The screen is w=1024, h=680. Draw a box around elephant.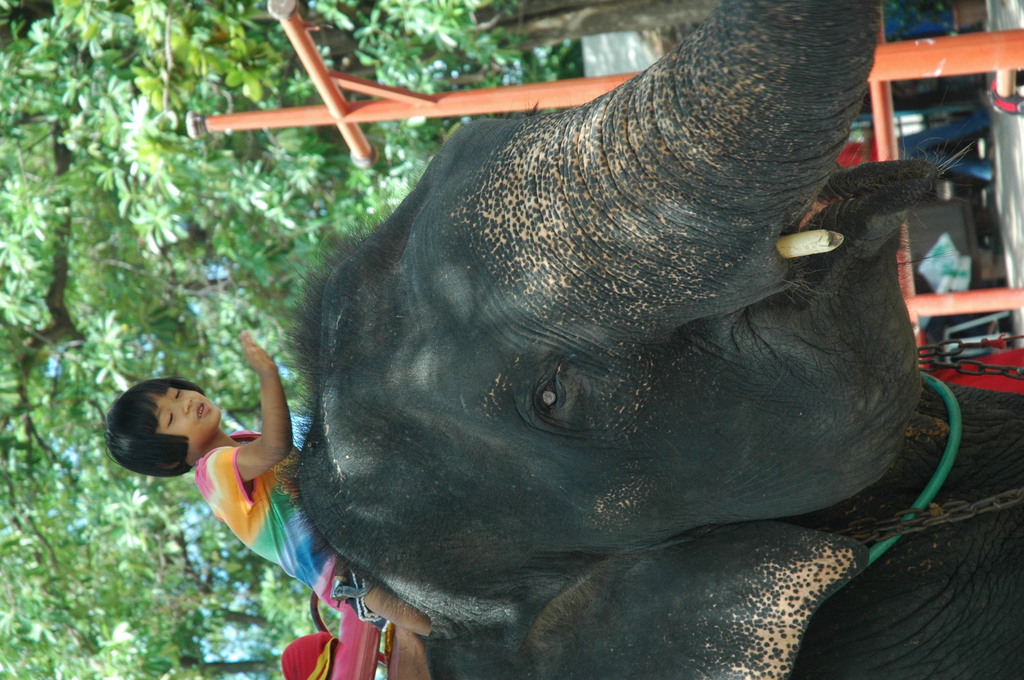
[left=286, top=0, right=1023, bottom=679].
